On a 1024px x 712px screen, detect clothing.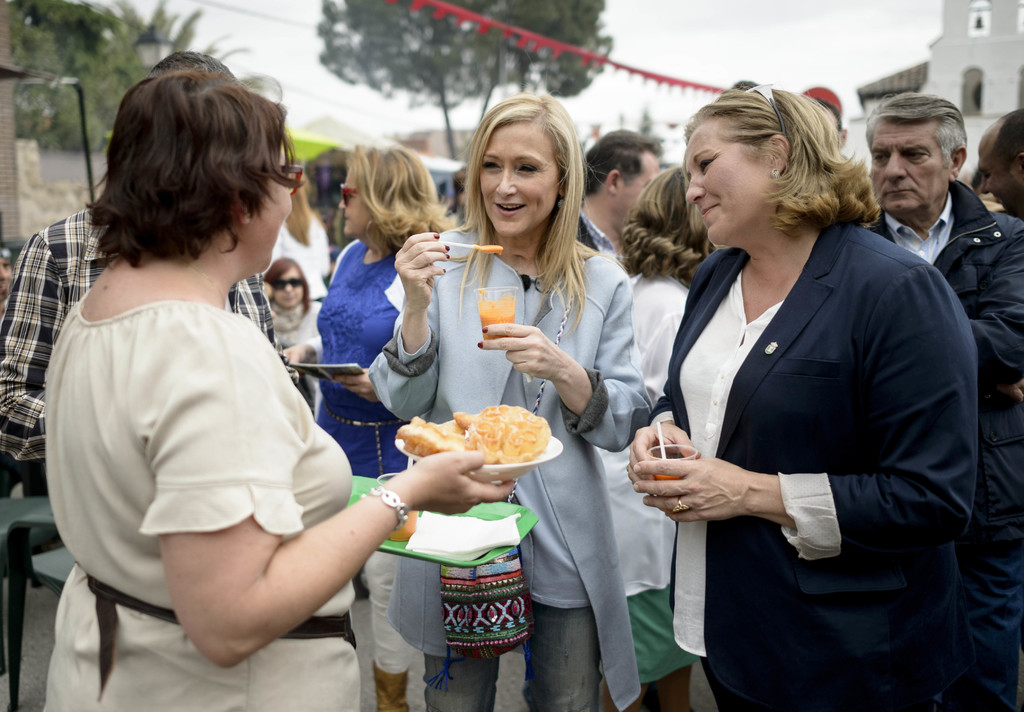
crop(671, 222, 984, 639).
